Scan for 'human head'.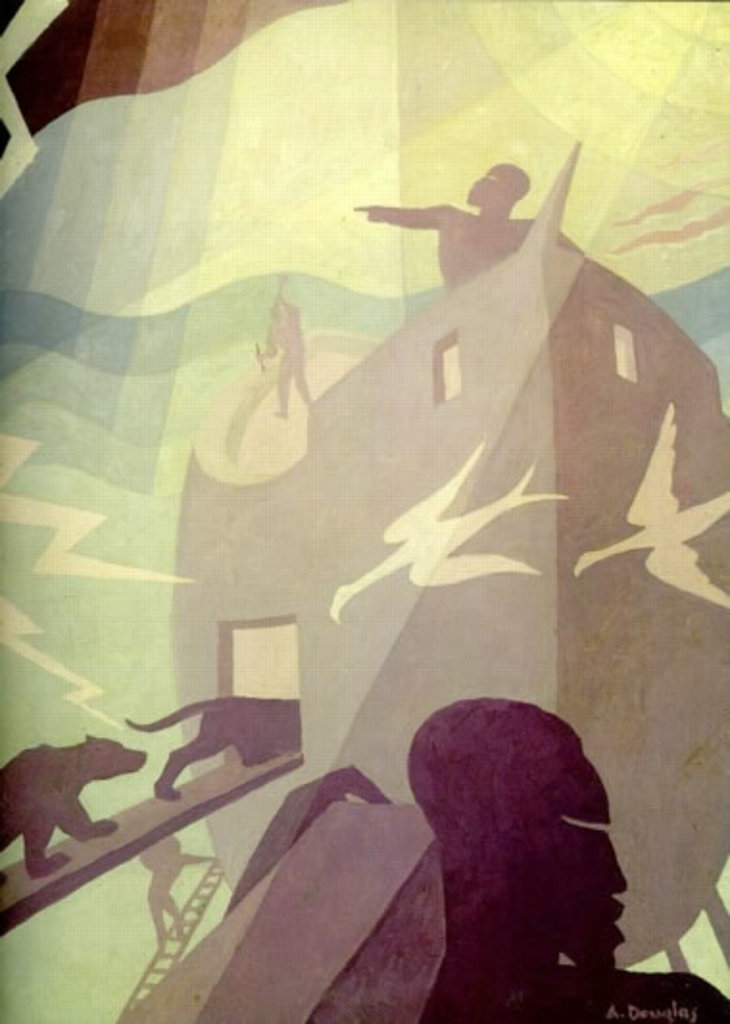
Scan result: 398 684 634 974.
